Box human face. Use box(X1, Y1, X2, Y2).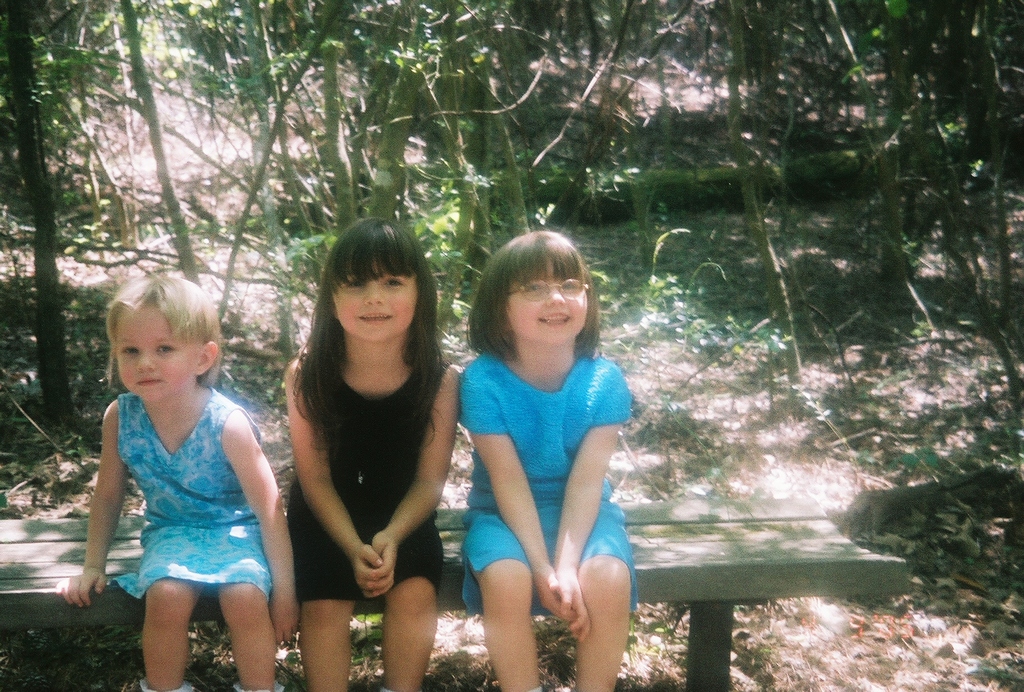
box(333, 260, 418, 345).
